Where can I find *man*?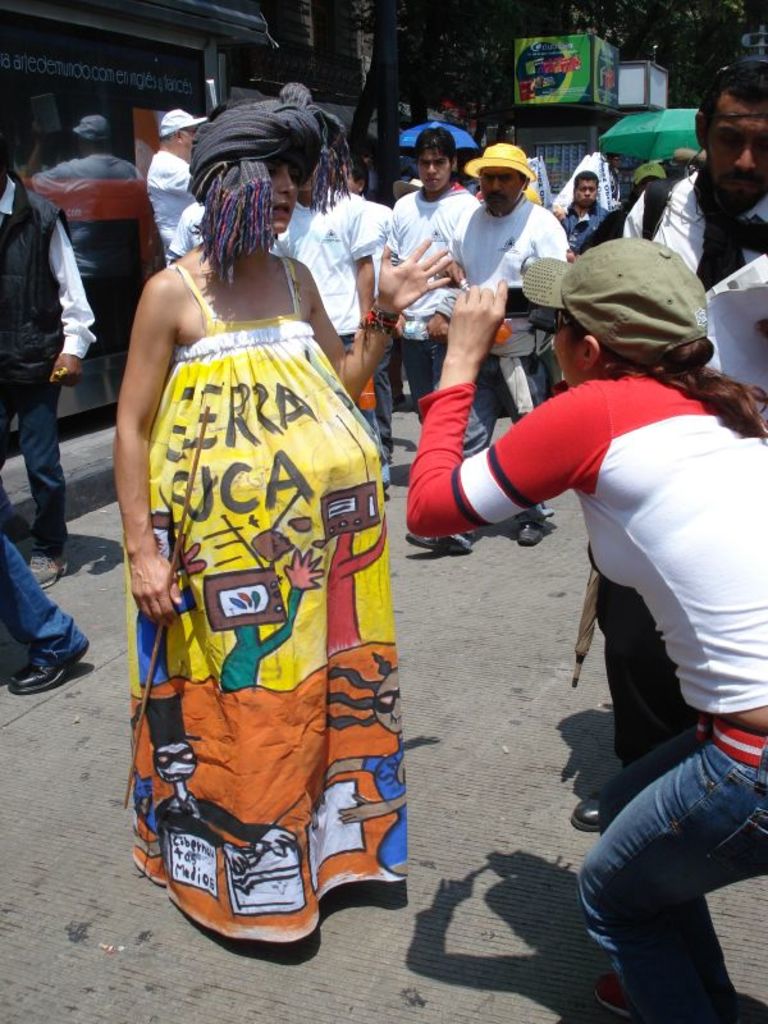
You can find it at <region>376, 136, 486, 434</region>.
